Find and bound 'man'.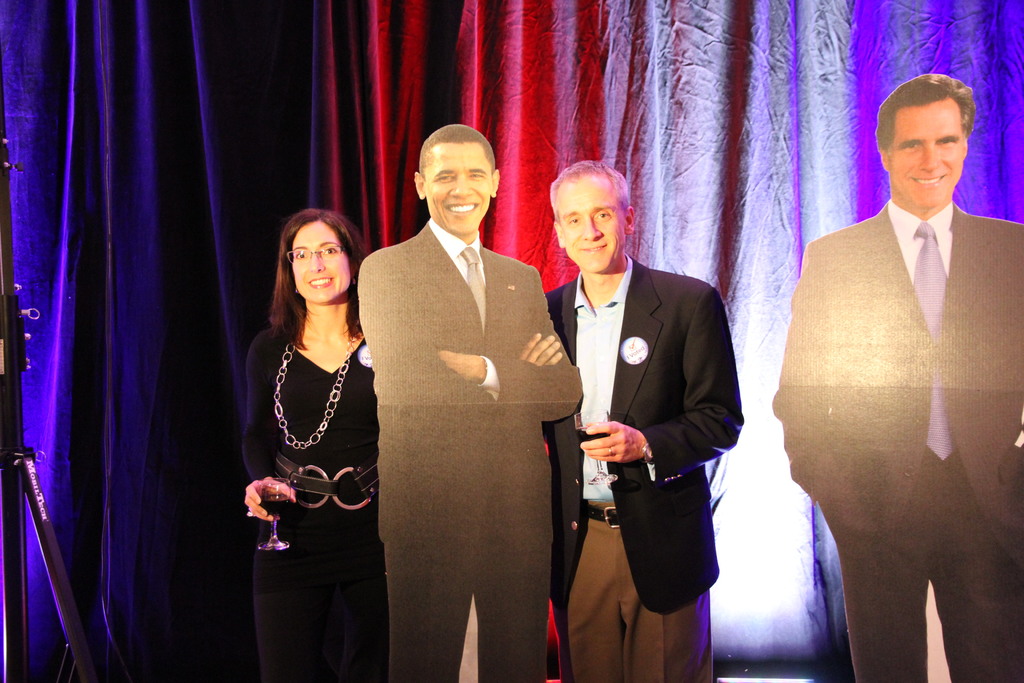
Bound: [544, 156, 742, 682].
